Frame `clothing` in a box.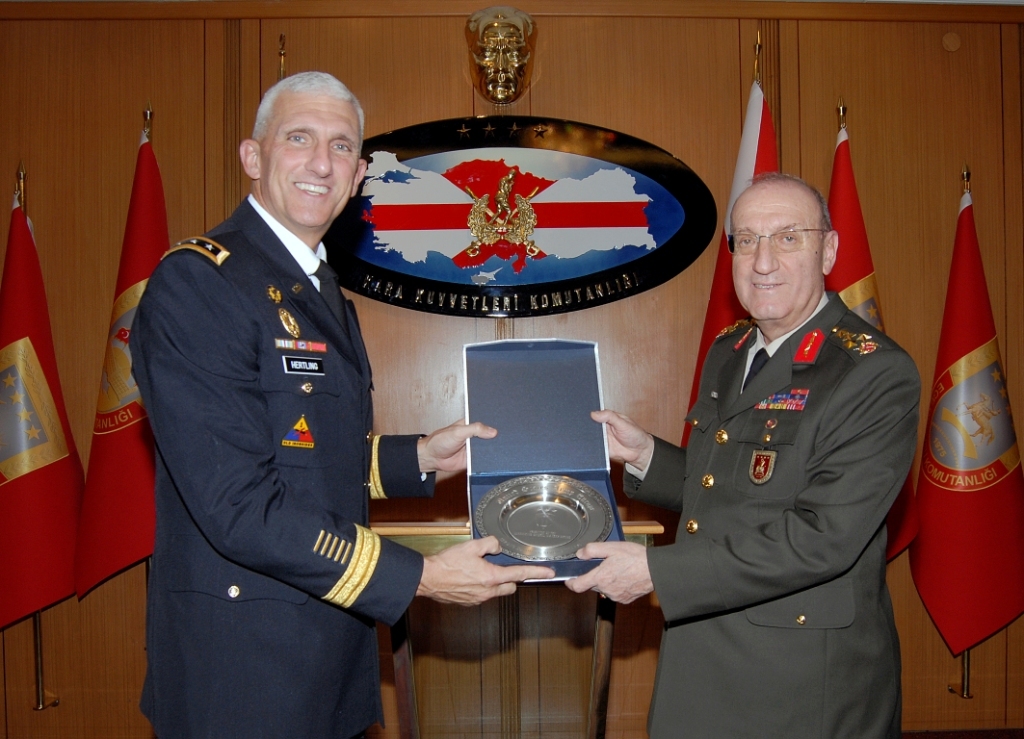
(120, 140, 394, 723).
